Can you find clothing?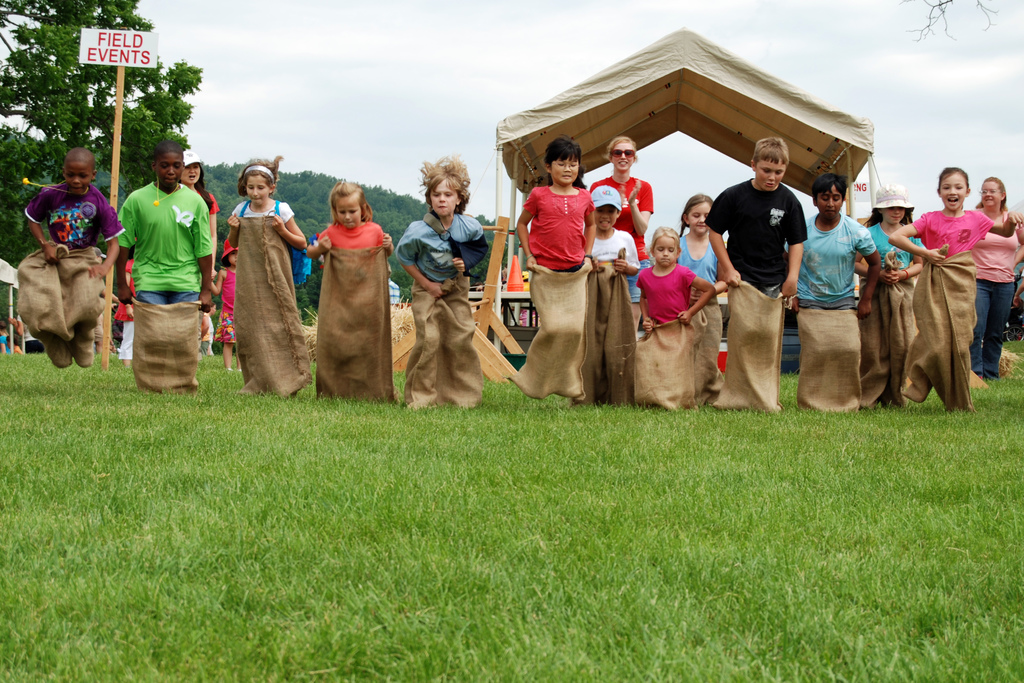
Yes, bounding box: <box>634,269,697,334</box>.
